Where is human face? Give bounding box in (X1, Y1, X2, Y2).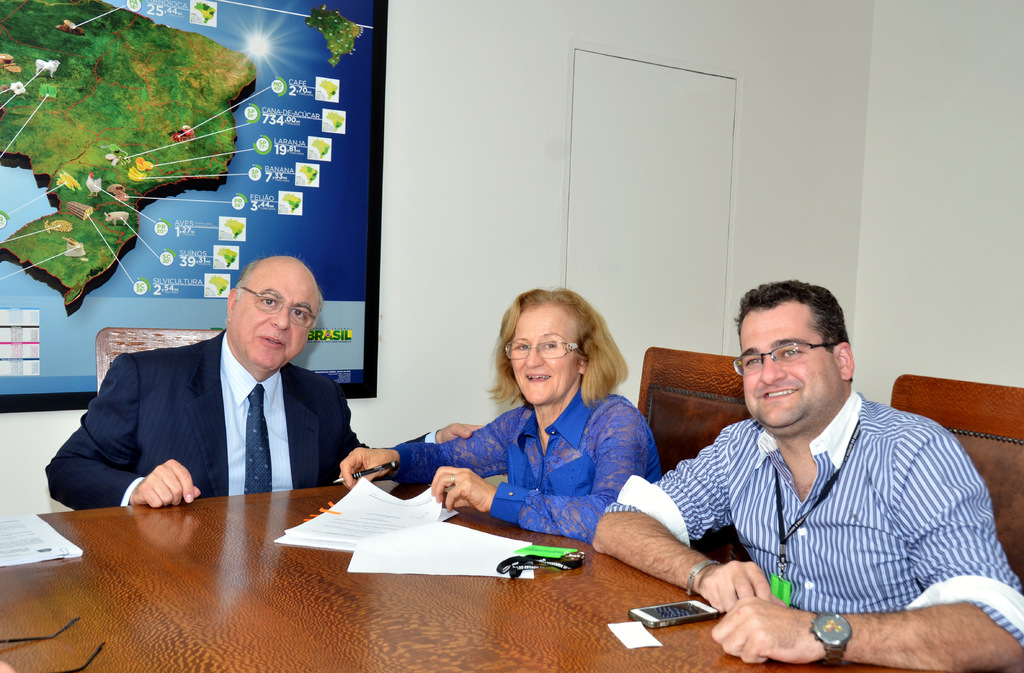
(512, 304, 581, 404).
